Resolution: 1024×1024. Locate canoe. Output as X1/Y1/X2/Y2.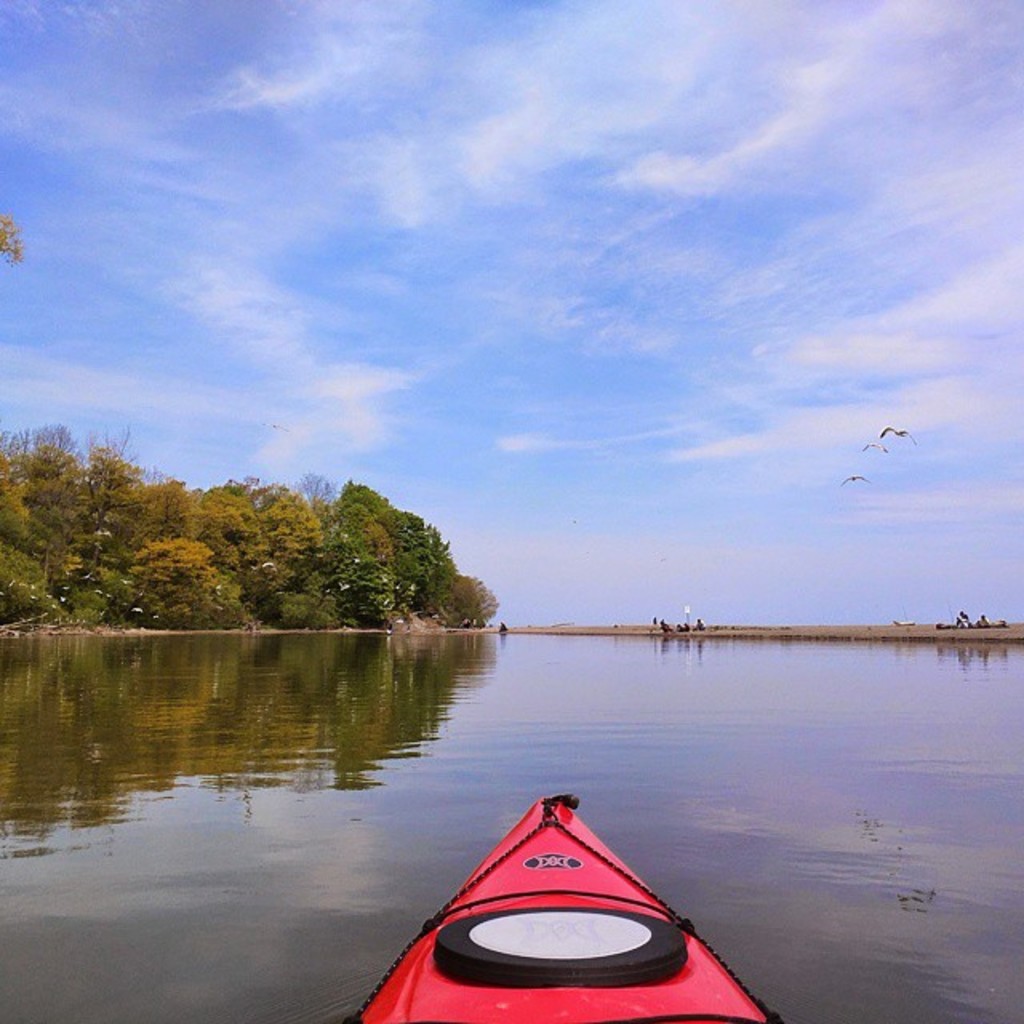
349/790/754/1011.
